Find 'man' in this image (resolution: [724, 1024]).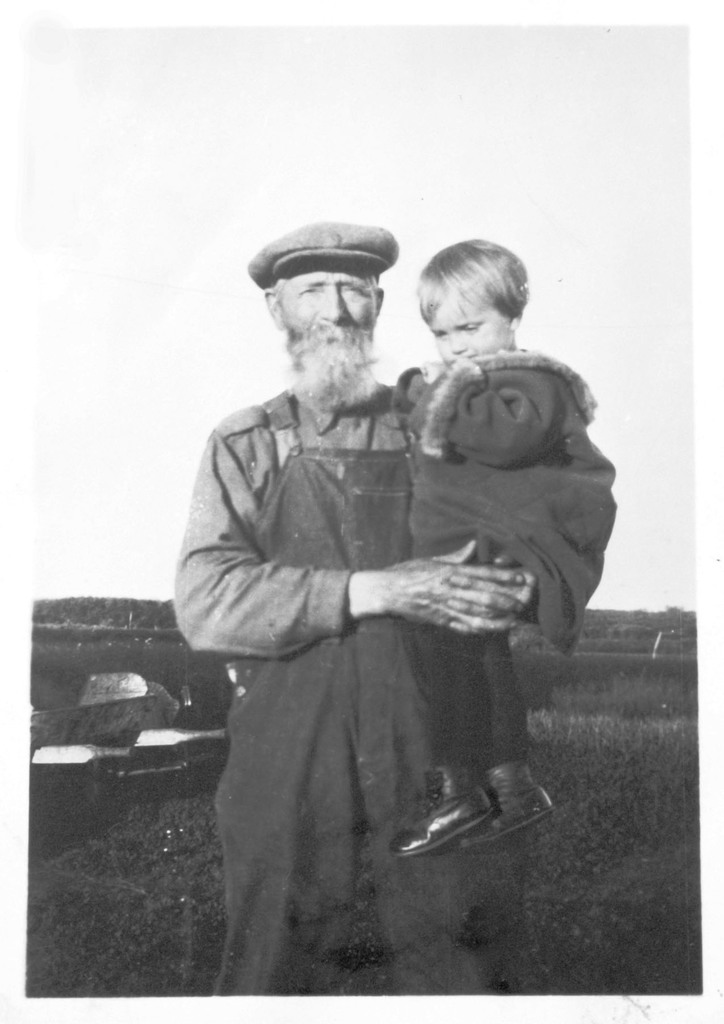
[344, 208, 631, 876].
